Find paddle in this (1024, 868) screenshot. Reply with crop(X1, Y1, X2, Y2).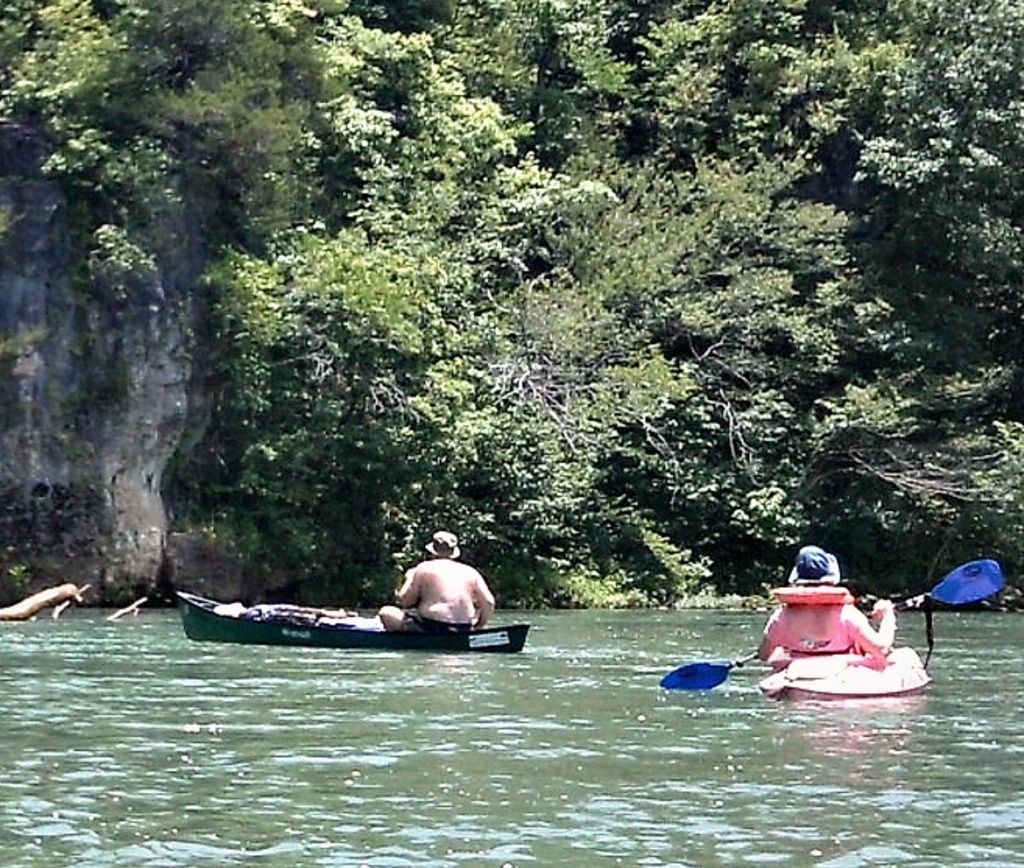
crop(662, 561, 1013, 692).
